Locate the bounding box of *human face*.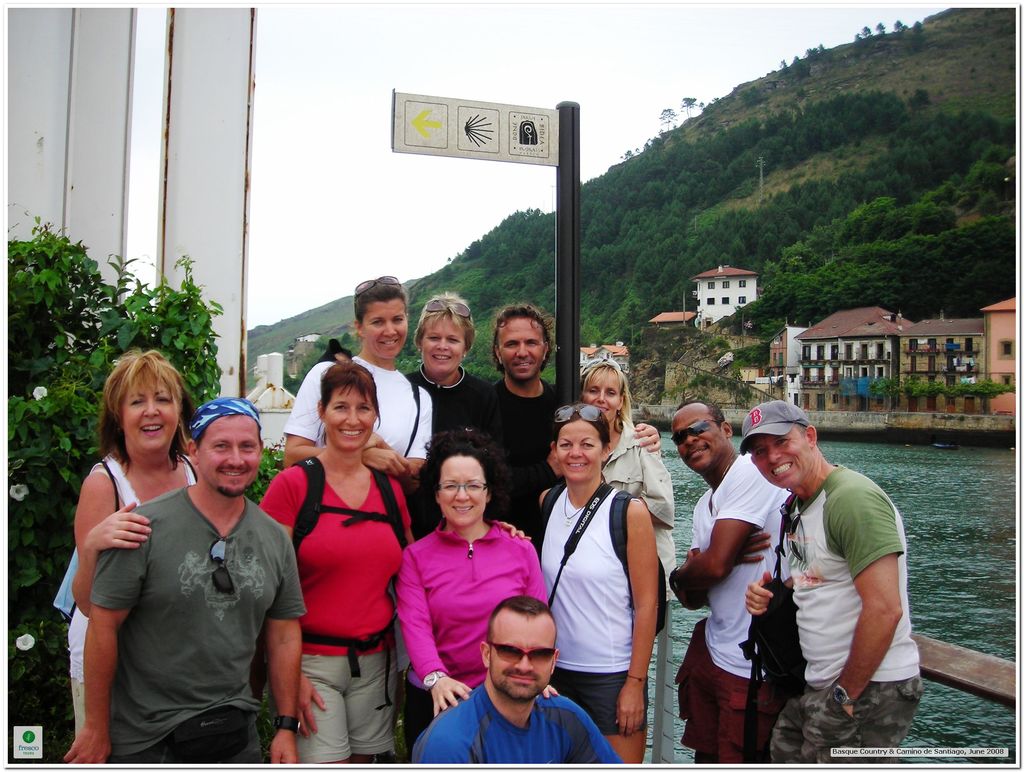
Bounding box: box=[755, 430, 809, 491].
